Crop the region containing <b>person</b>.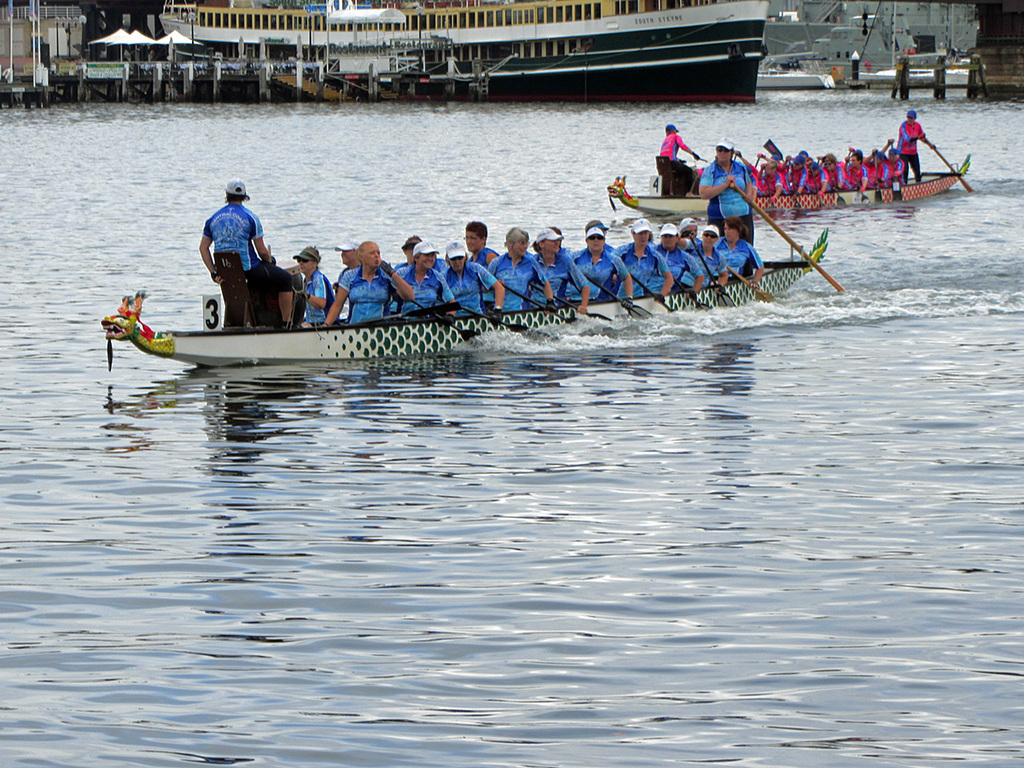
Crop region: (x1=831, y1=148, x2=868, y2=194).
